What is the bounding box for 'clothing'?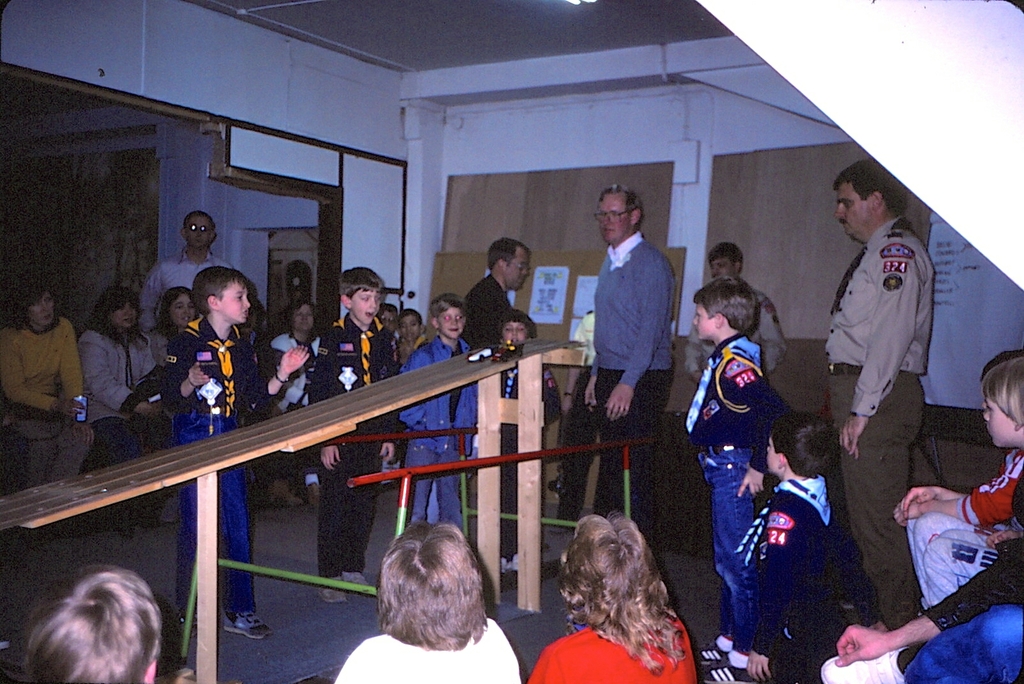
BBox(137, 249, 242, 321).
